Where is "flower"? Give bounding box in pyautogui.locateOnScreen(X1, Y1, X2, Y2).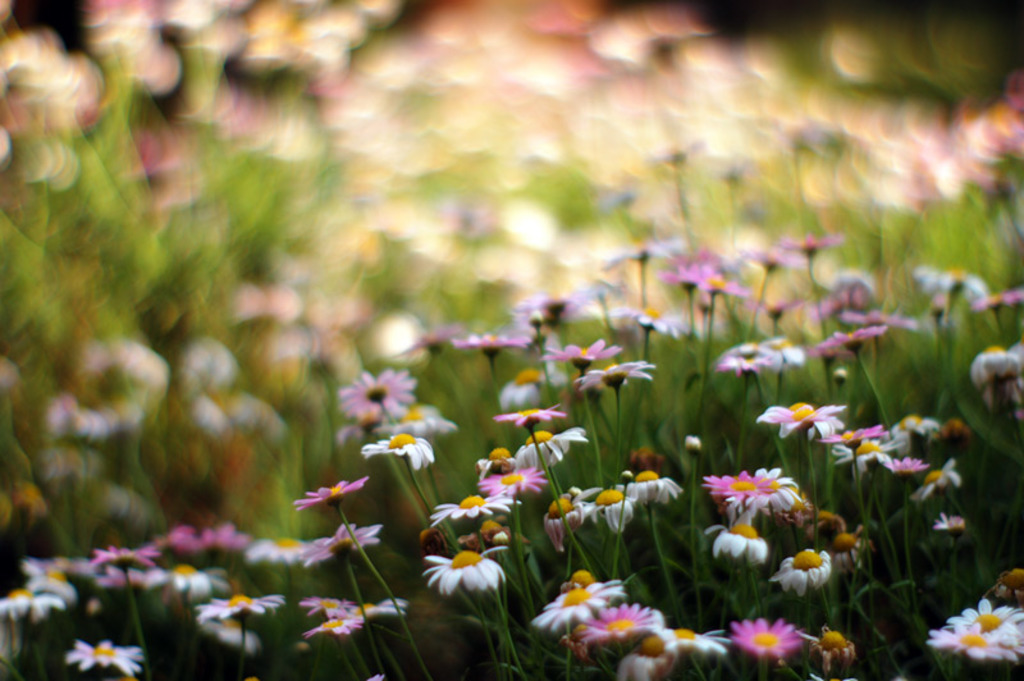
pyautogui.locateOnScreen(708, 521, 765, 566).
